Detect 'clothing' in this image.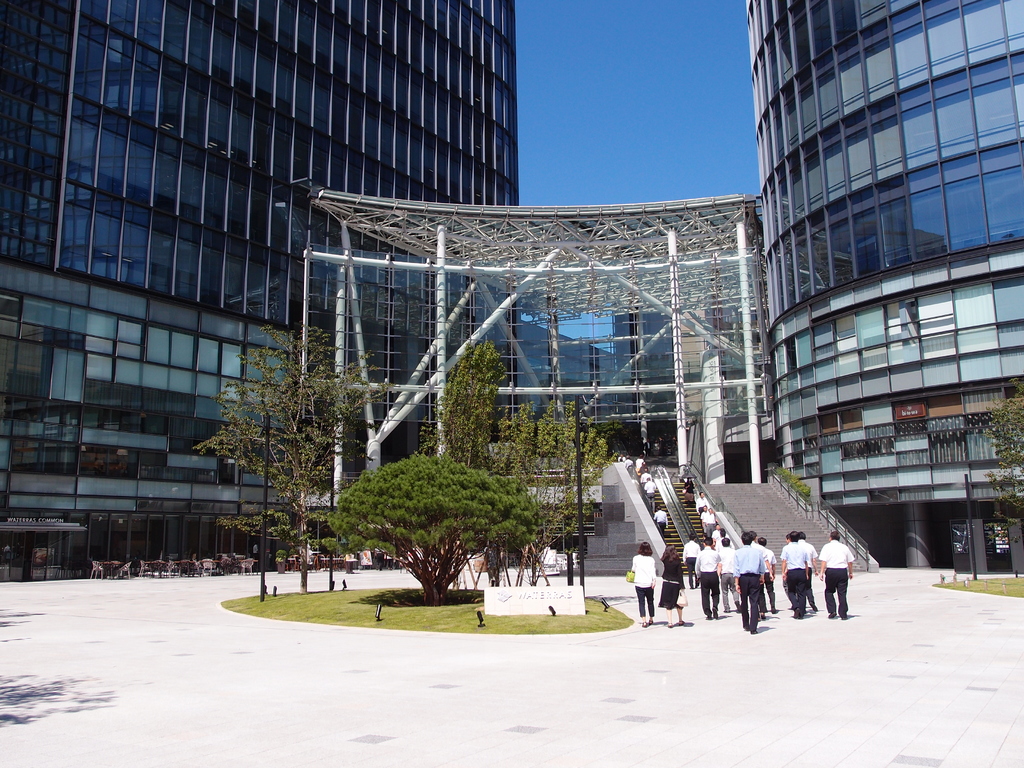
Detection: [x1=722, y1=569, x2=733, y2=605].
